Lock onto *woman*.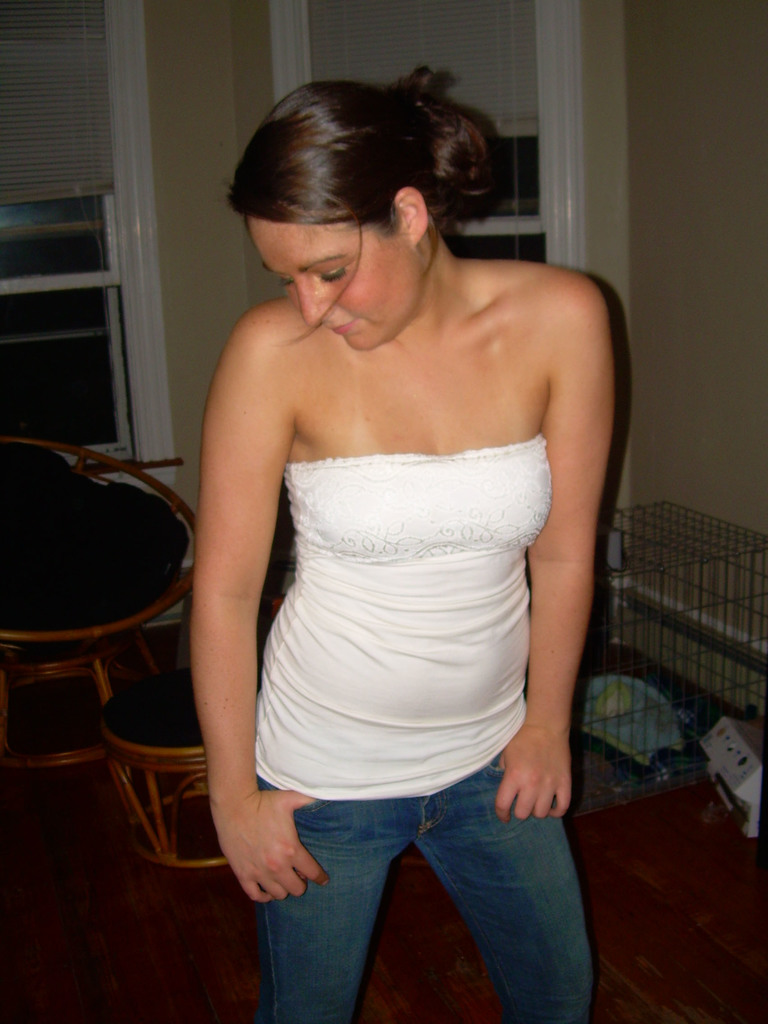
Locked: (161,54,624,1023).
